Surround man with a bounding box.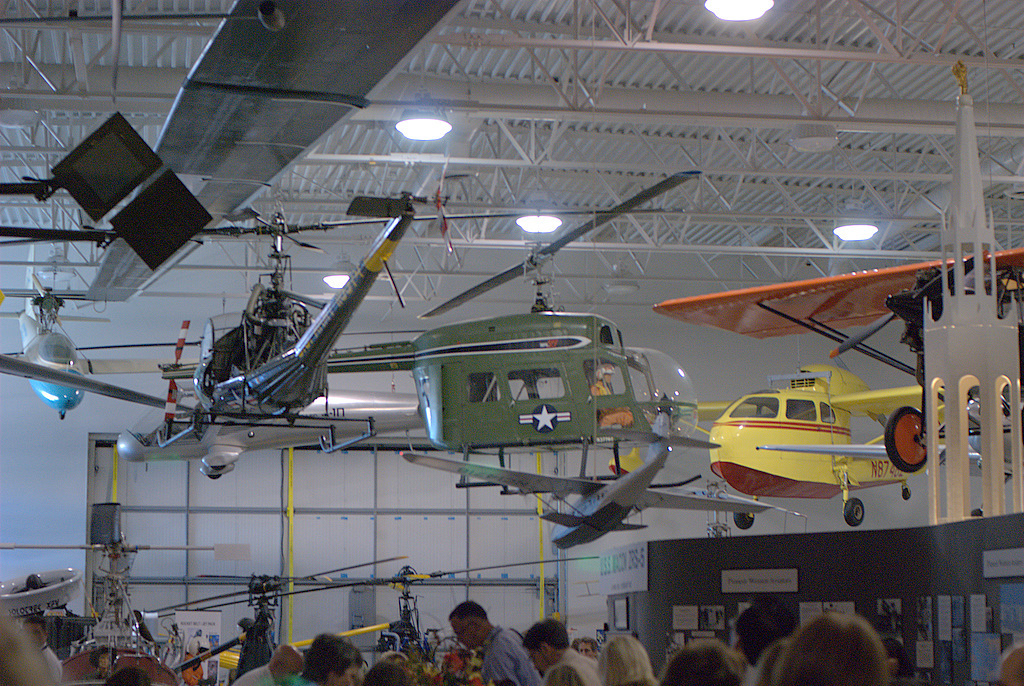
230/646/307/685.
